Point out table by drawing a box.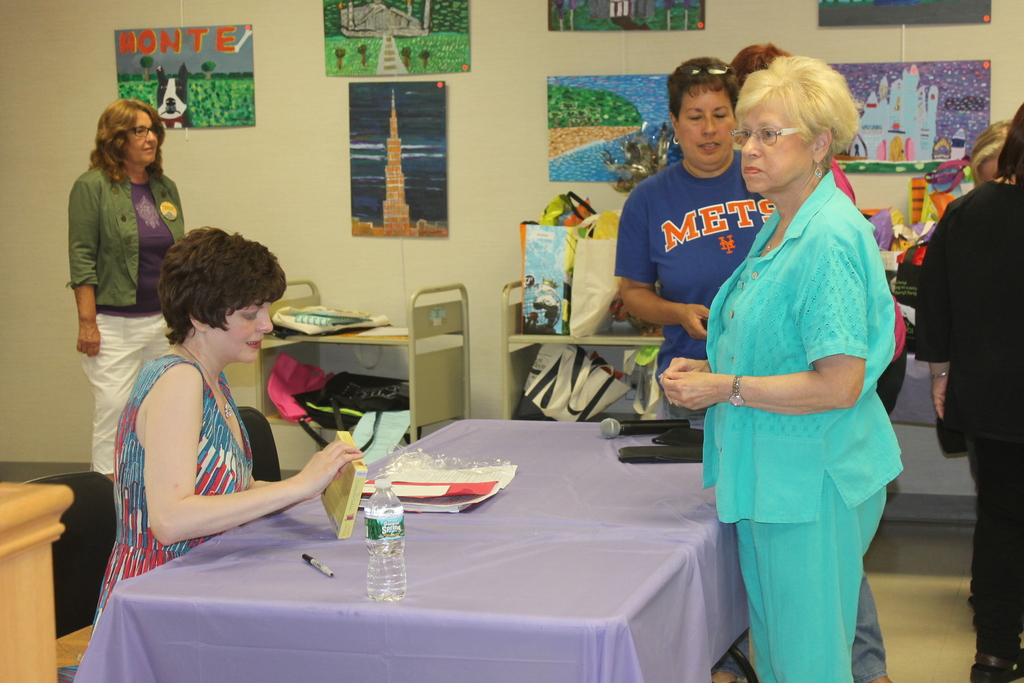
locate(0, 477, 76, 682).
